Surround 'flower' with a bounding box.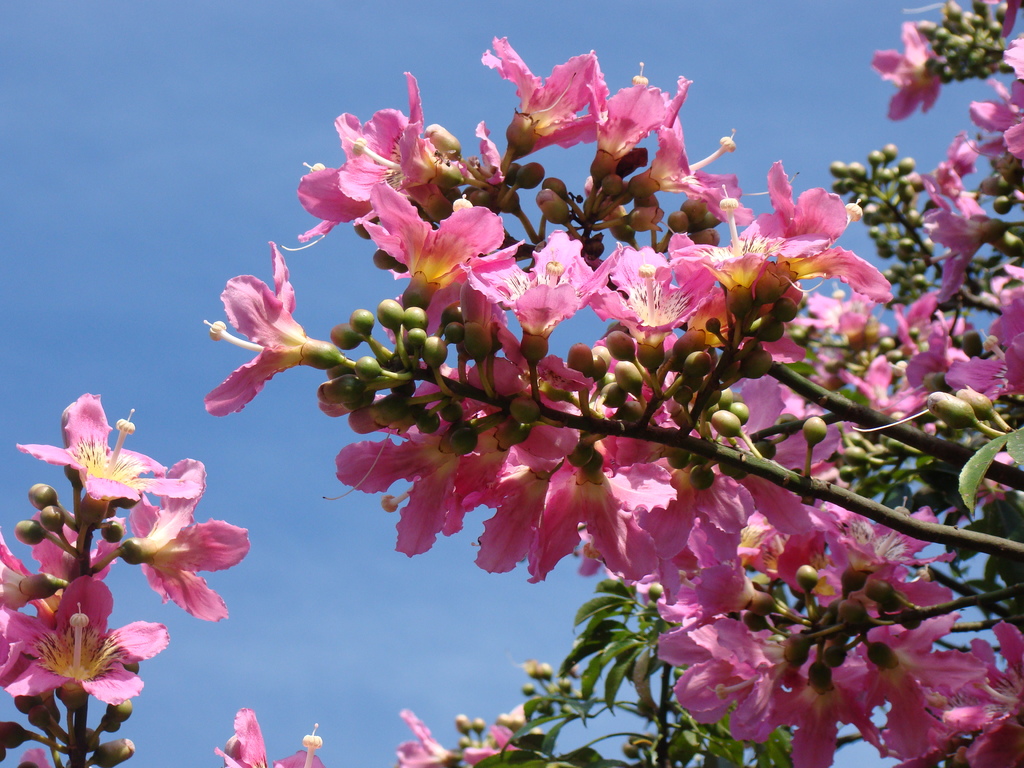
(x1=350, y1=177, x2=524, y2=315).
